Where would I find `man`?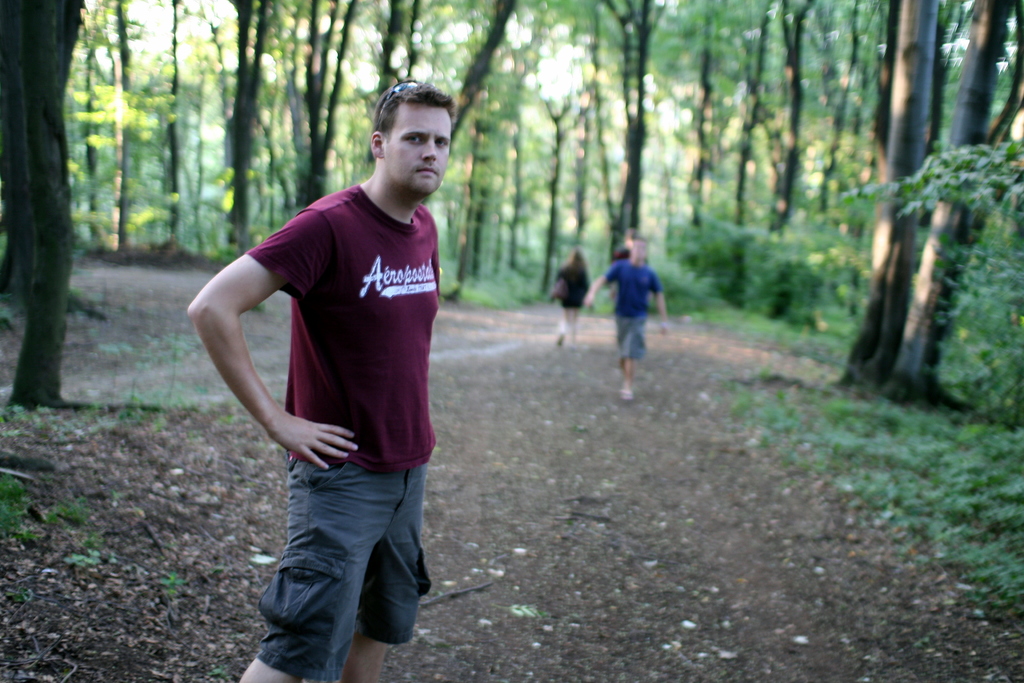
At (580,239,666,400).
